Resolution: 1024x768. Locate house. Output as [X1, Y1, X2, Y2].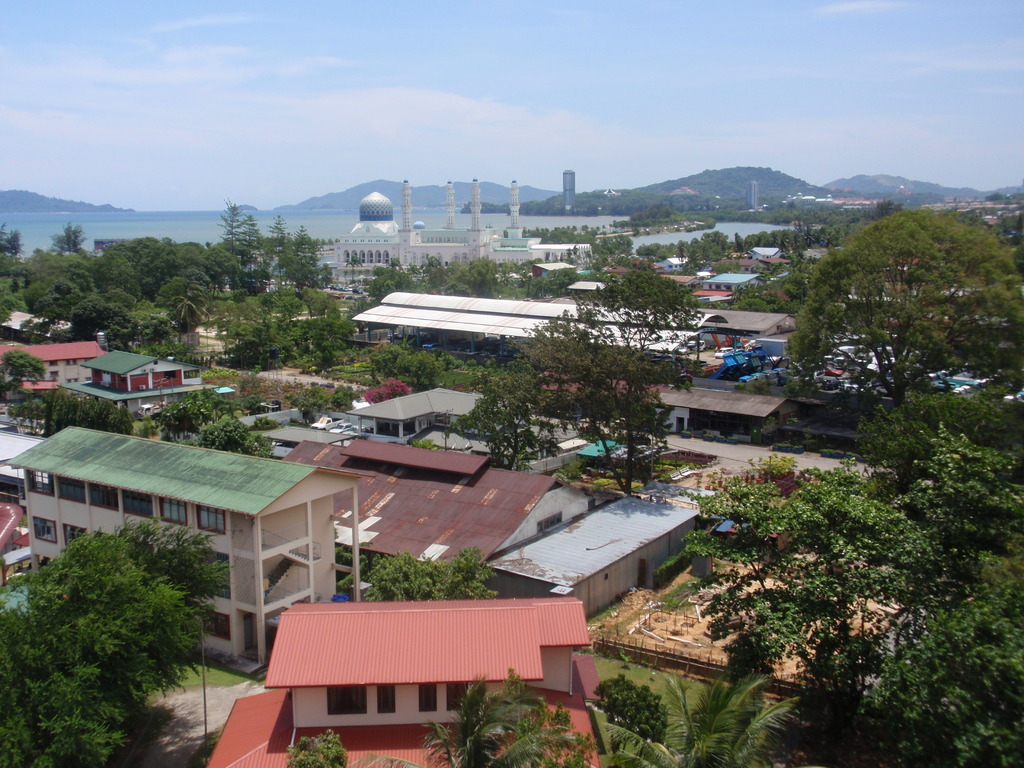
[0, 421, 362, 685].
